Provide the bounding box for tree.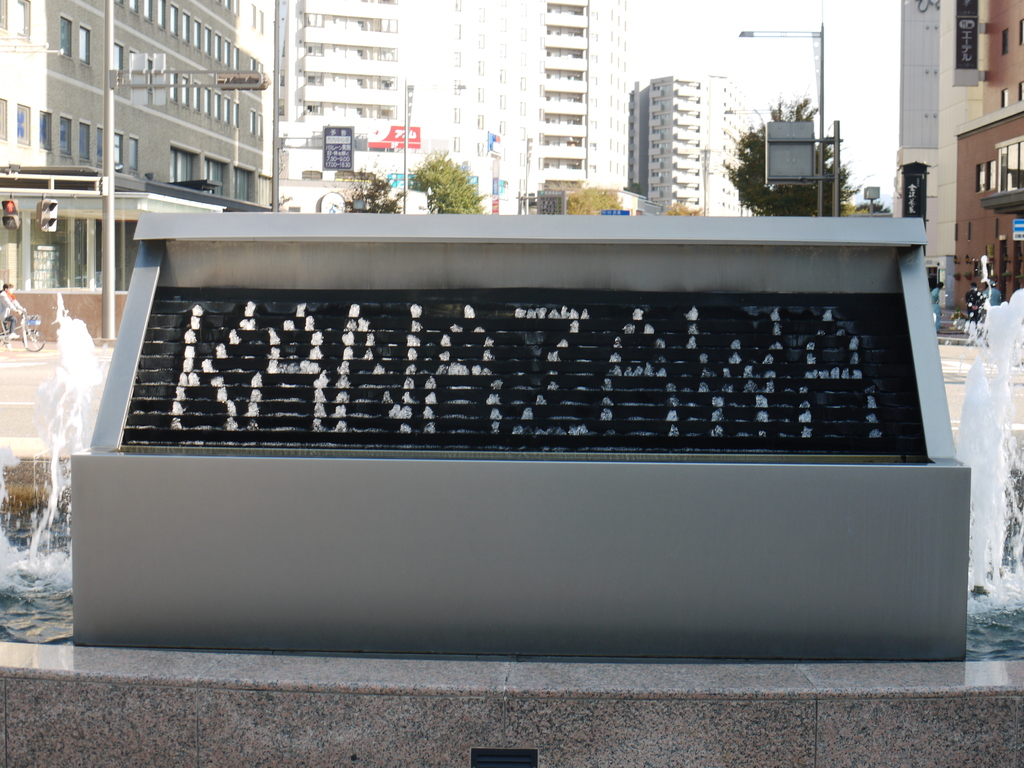
[x1=722, y1=88, x2=856, y2=214].
